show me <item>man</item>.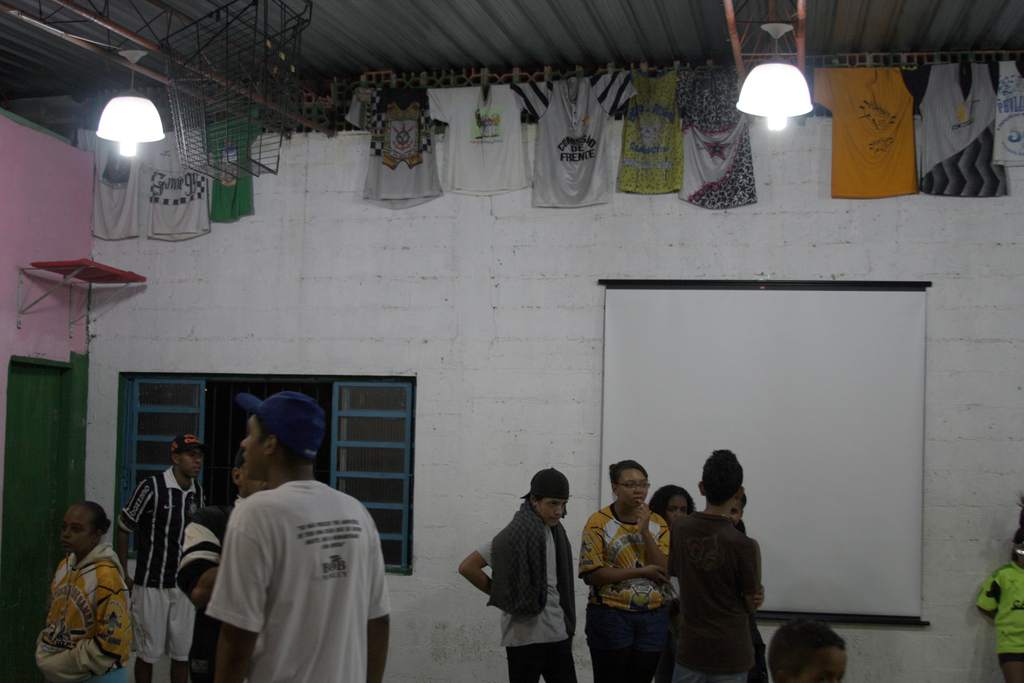
<item>man</item> is here: (113,428,207,682).
